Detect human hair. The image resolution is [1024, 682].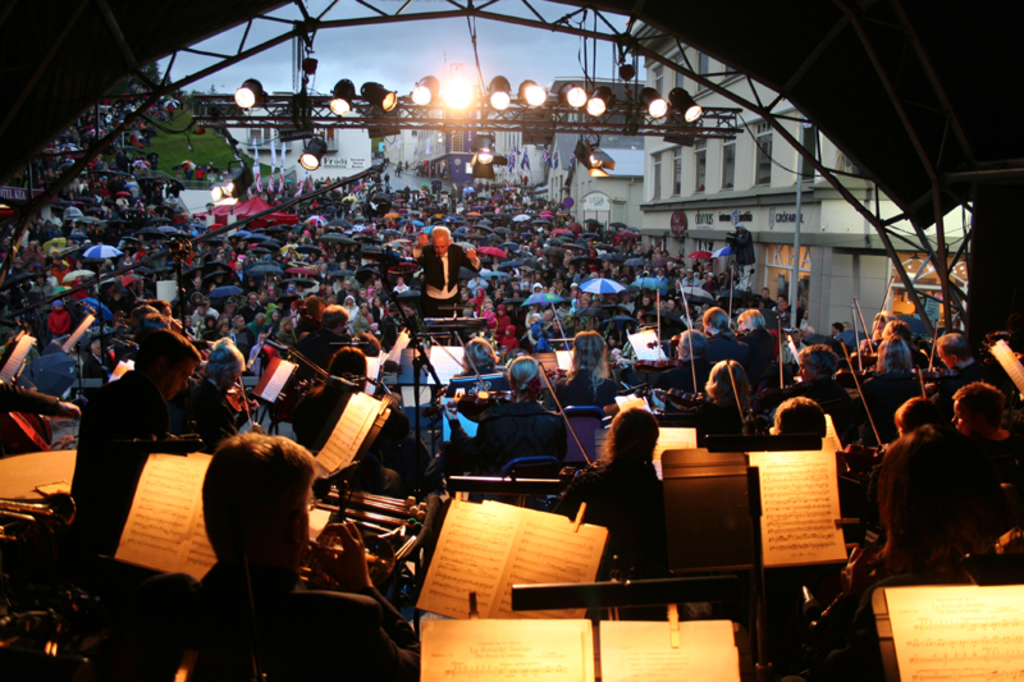
504:358:553:390.
